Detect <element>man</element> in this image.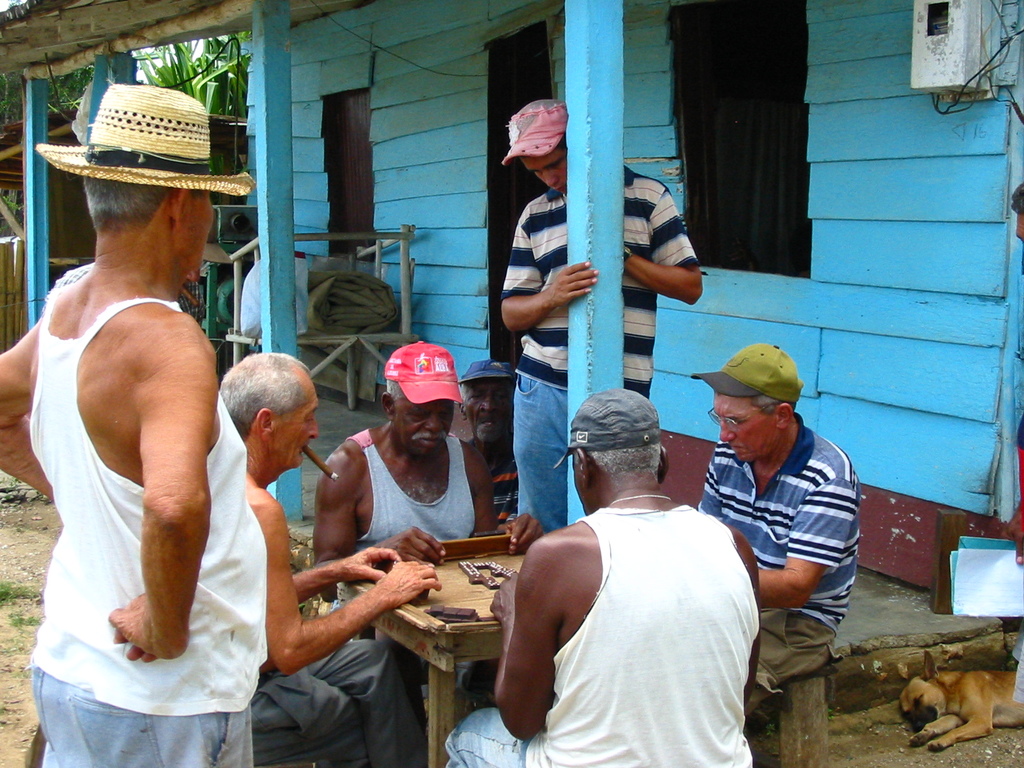
Detection: 314 341 546 719.
